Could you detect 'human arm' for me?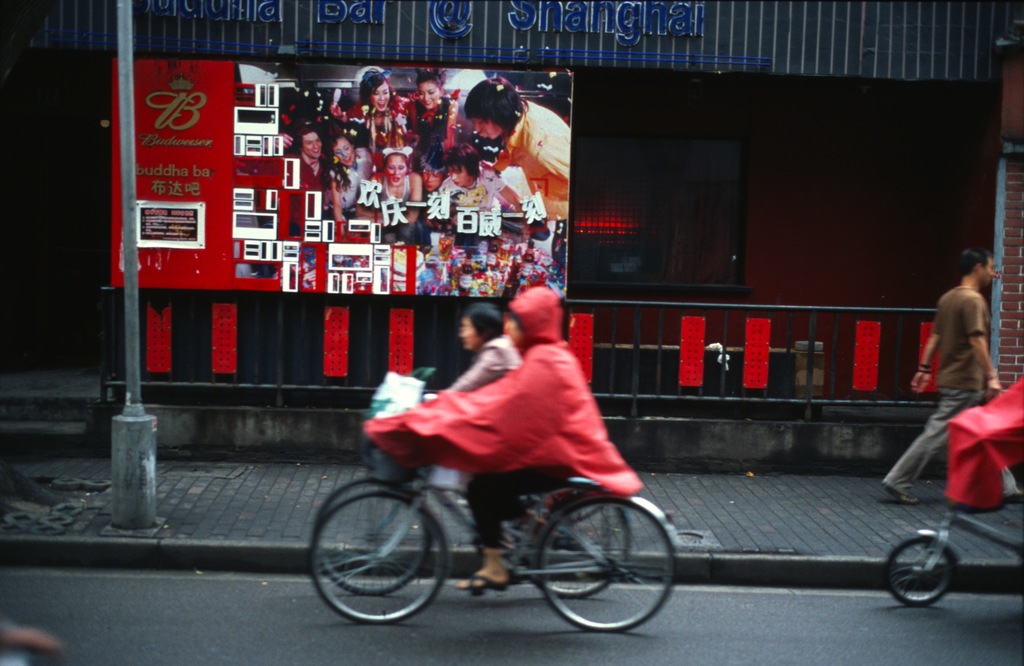
Detection result: x1=329, y1=171, x2=342, y2=230.
